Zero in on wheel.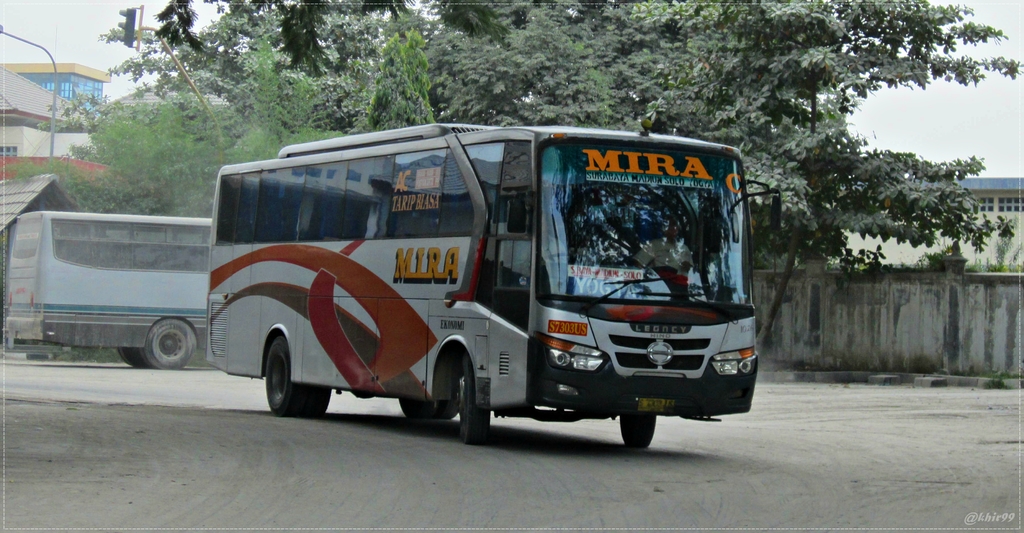
Zeroed in: box=[115, 346, 149, 369].
